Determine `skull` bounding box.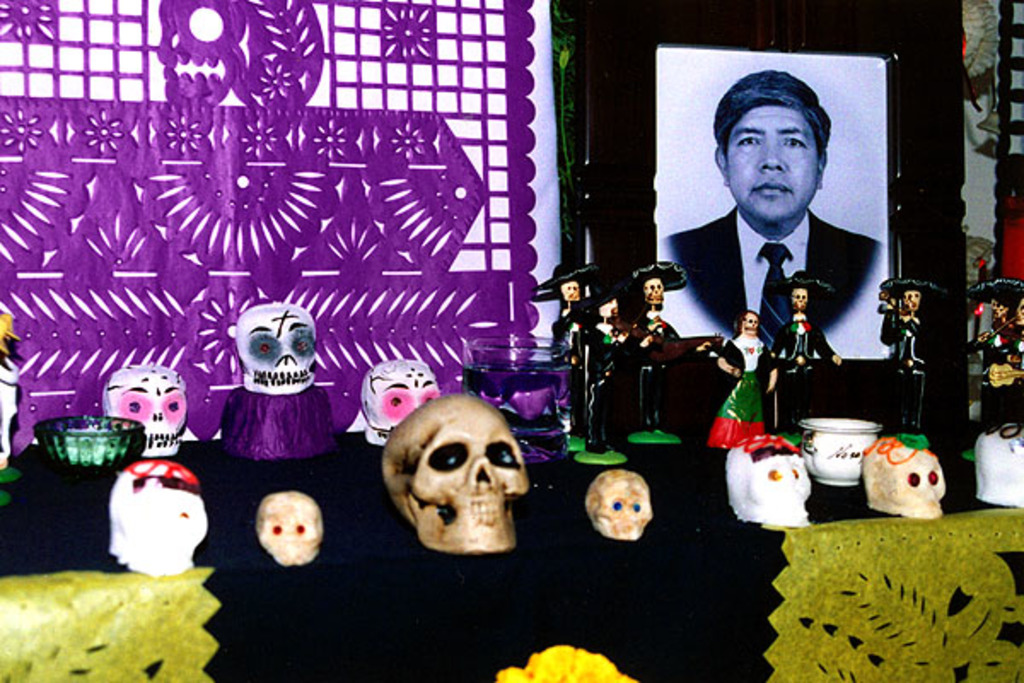
Determined: [377,393,534,560].
